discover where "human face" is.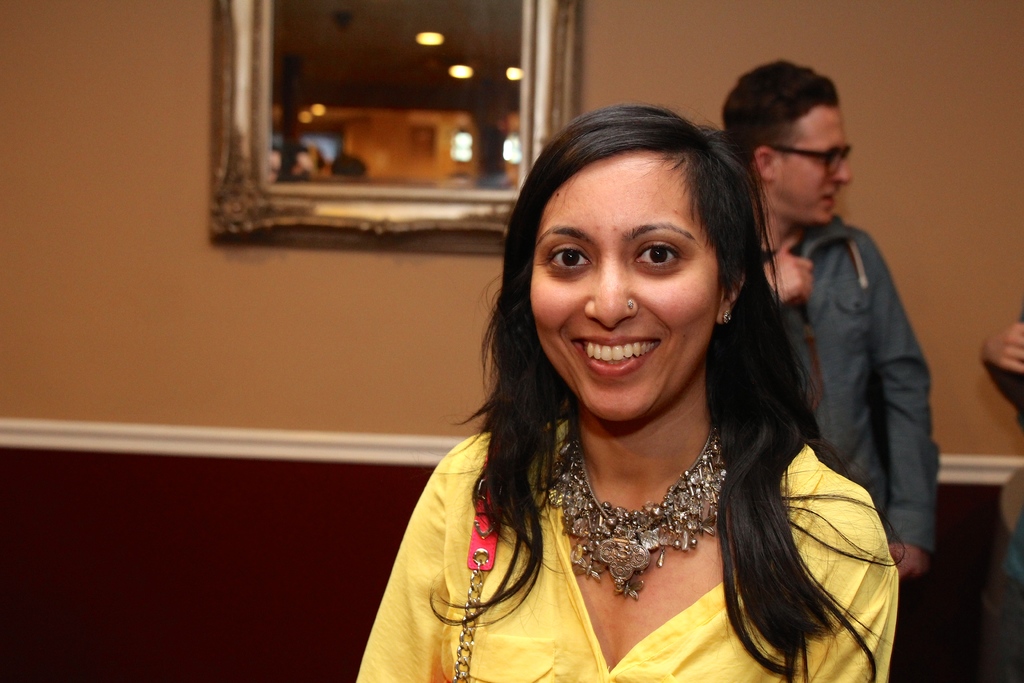
Discovered at {"x1": 780, "y1": 109, "x2": 852, "y2": 227}.
